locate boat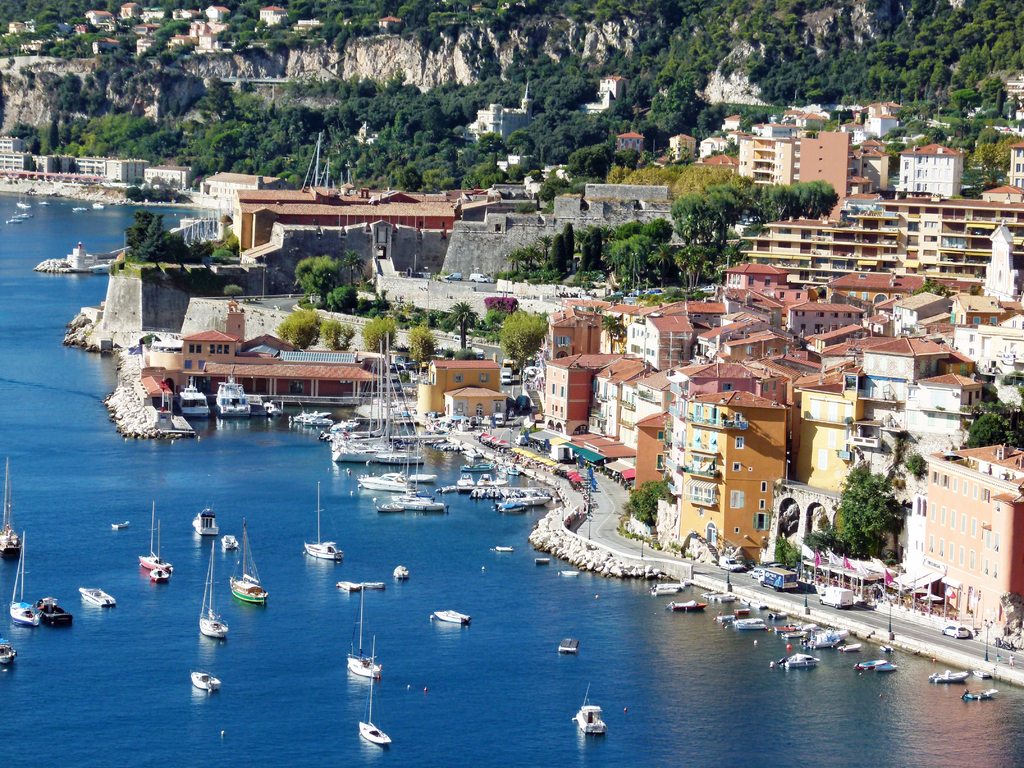
box(35, 594, 71, 625)
